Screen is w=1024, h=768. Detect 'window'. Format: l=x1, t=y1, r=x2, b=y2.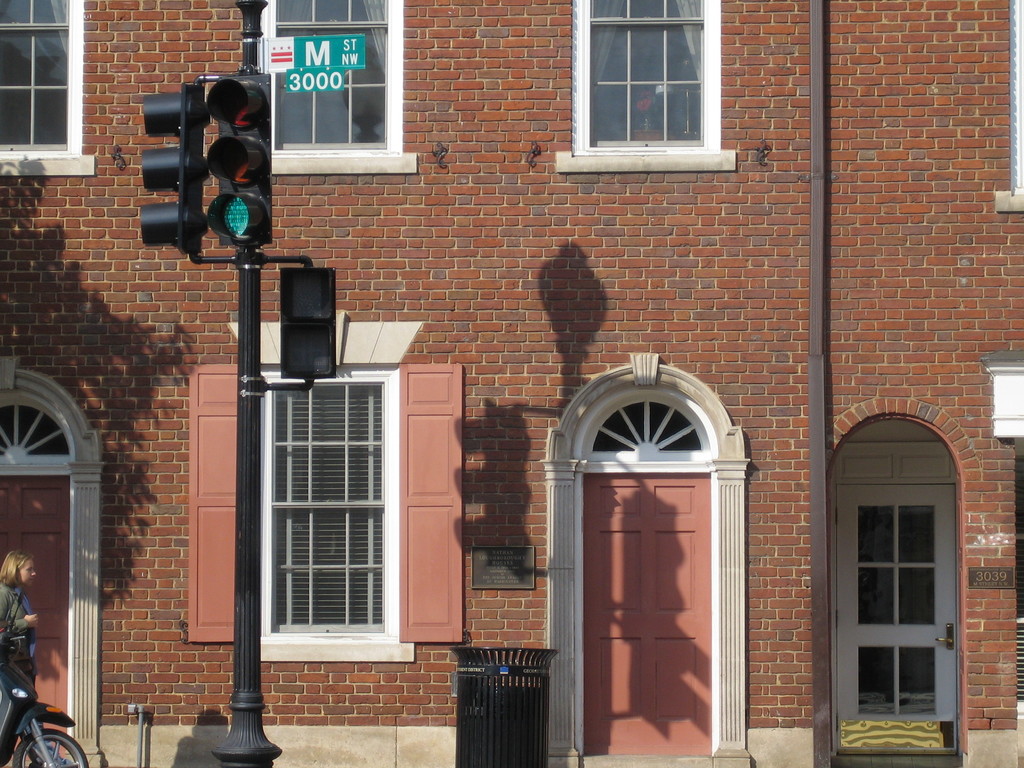
l=0, t=0, r=70, b=154.
